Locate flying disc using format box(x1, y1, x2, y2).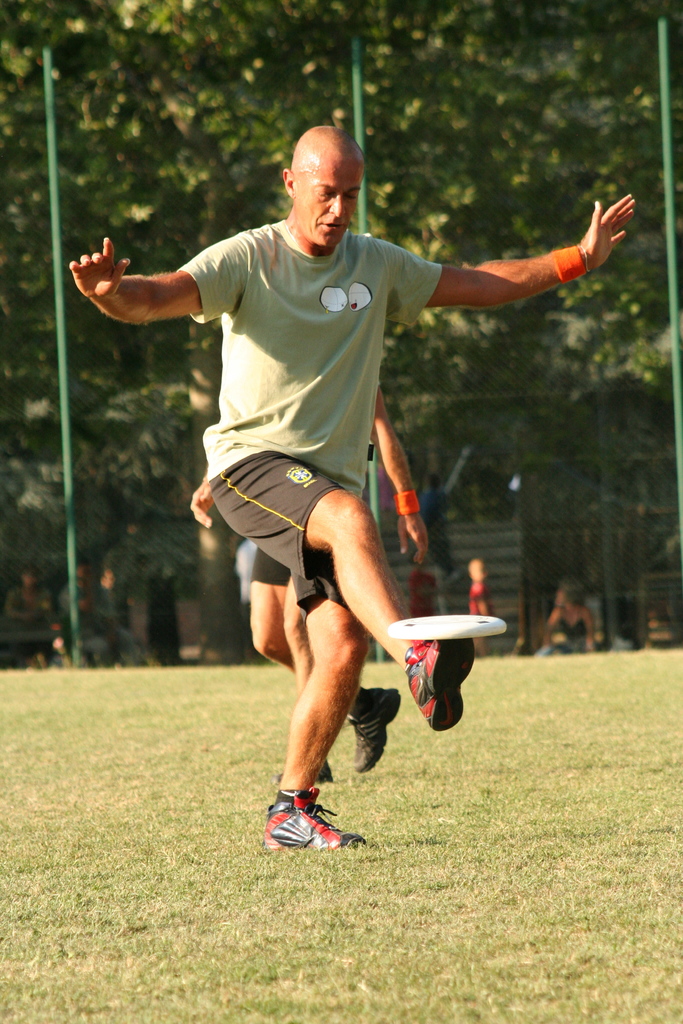
box(387, 614, 507, 638).
